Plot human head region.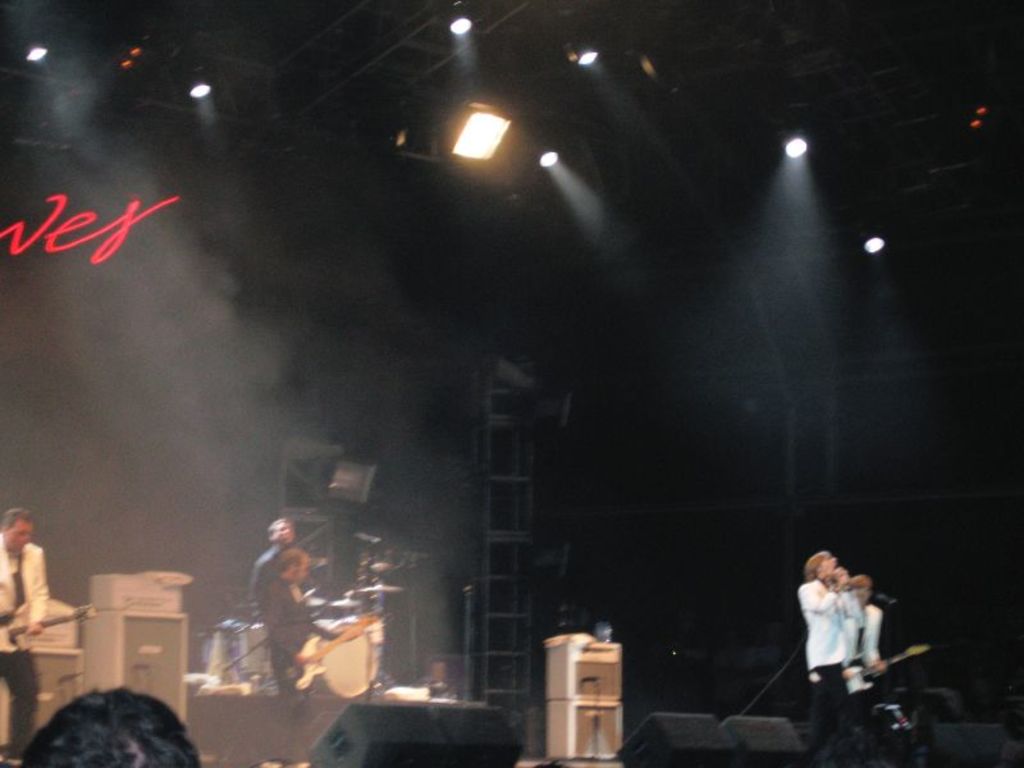
Plotted at l=0, t=507, r=32, b=554.
